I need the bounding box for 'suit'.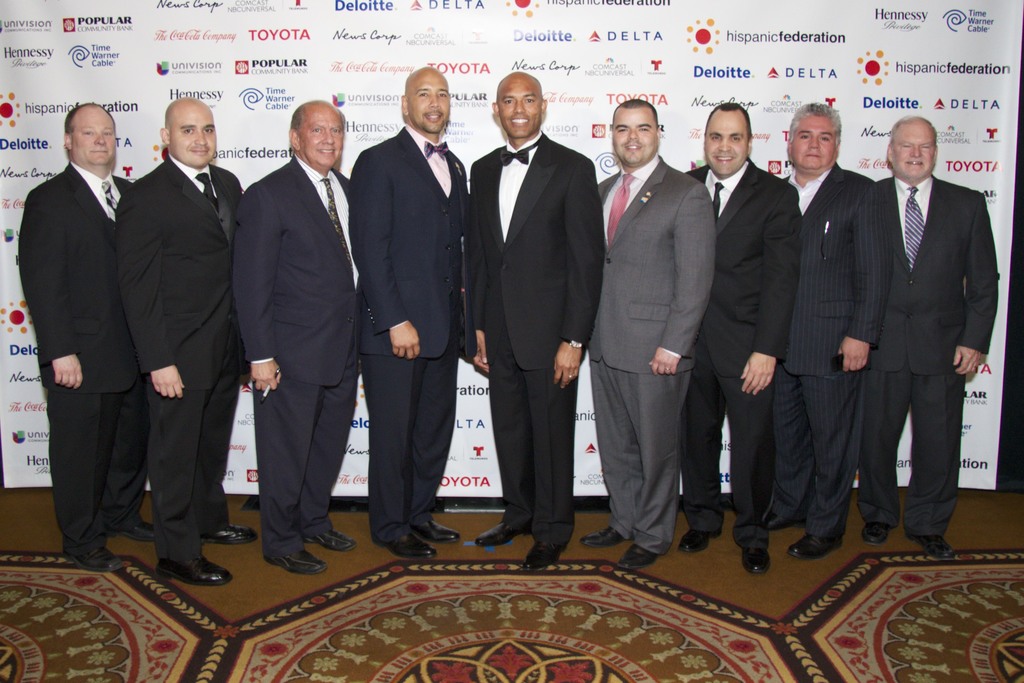
Here it is: bbox=(229, 152, 360, 557).
